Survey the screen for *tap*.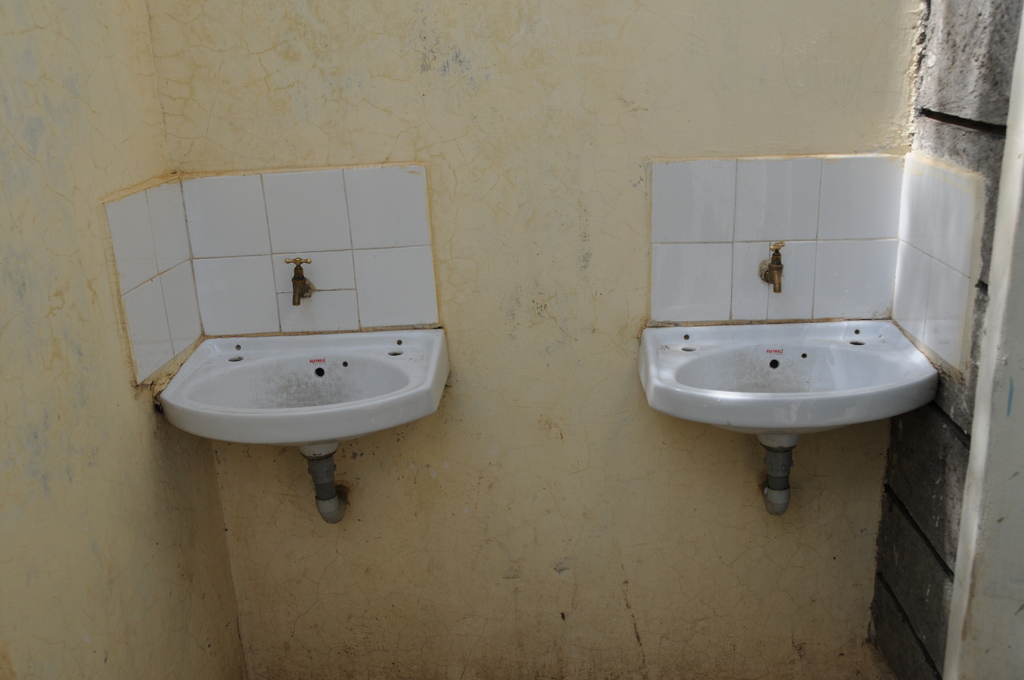
Survey found: [left=754, top=233, right=787, bottom=298].
